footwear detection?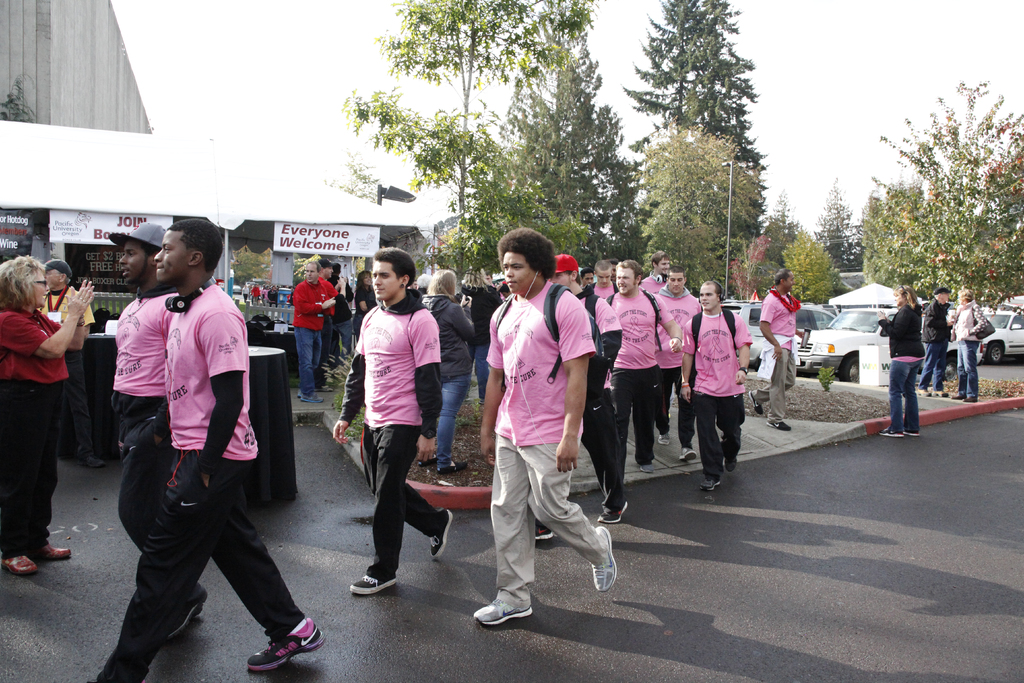
x1=470, y1=588, x2=536, y2=625
